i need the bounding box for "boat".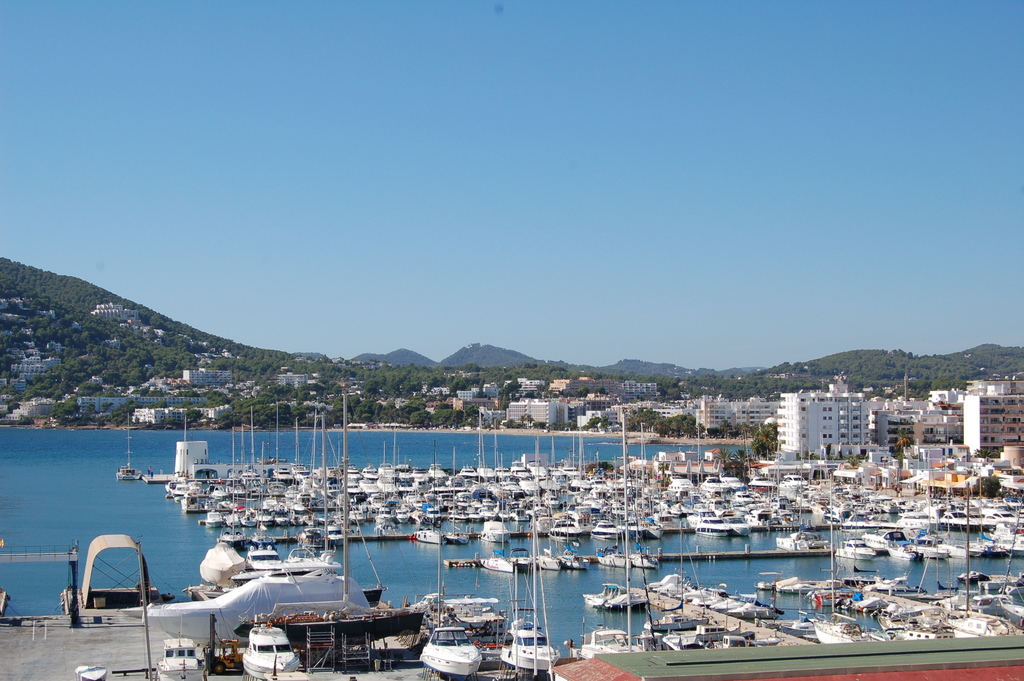
Here it is: [x1=154, y1=629, x2=199, y2=680].
